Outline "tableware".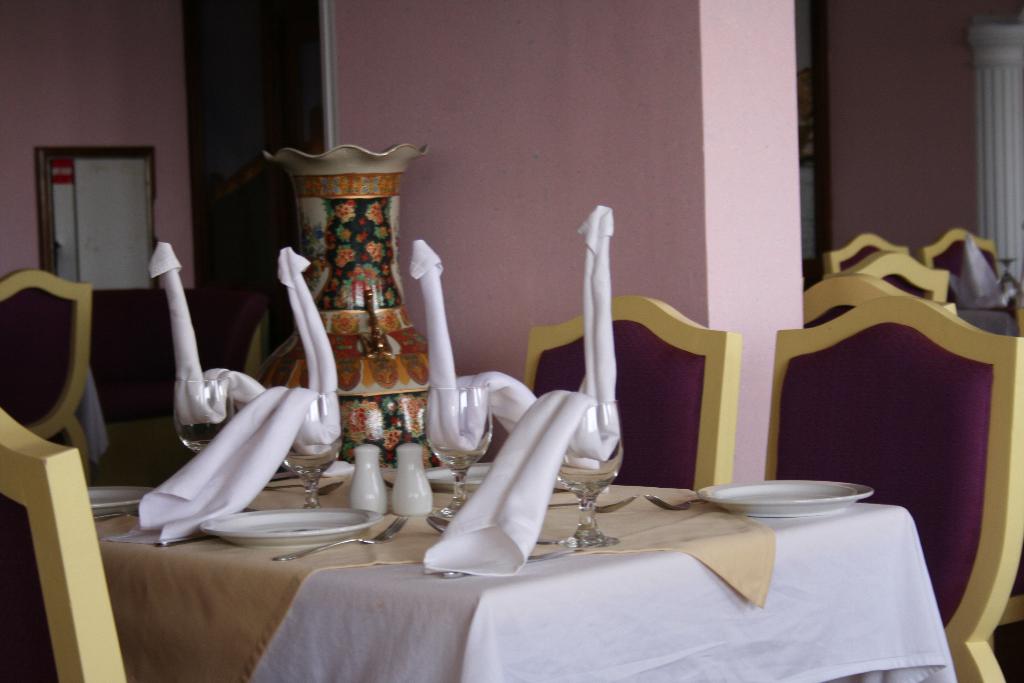
Outline: 557/204/628/575.
